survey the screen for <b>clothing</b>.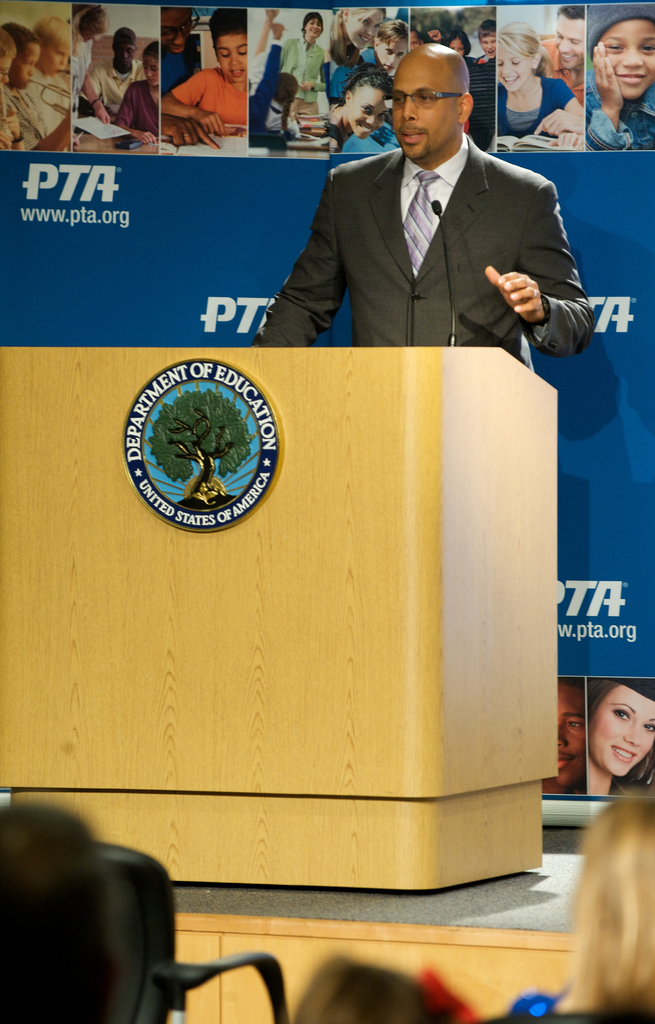
Survey found: 177:67:245:128.
